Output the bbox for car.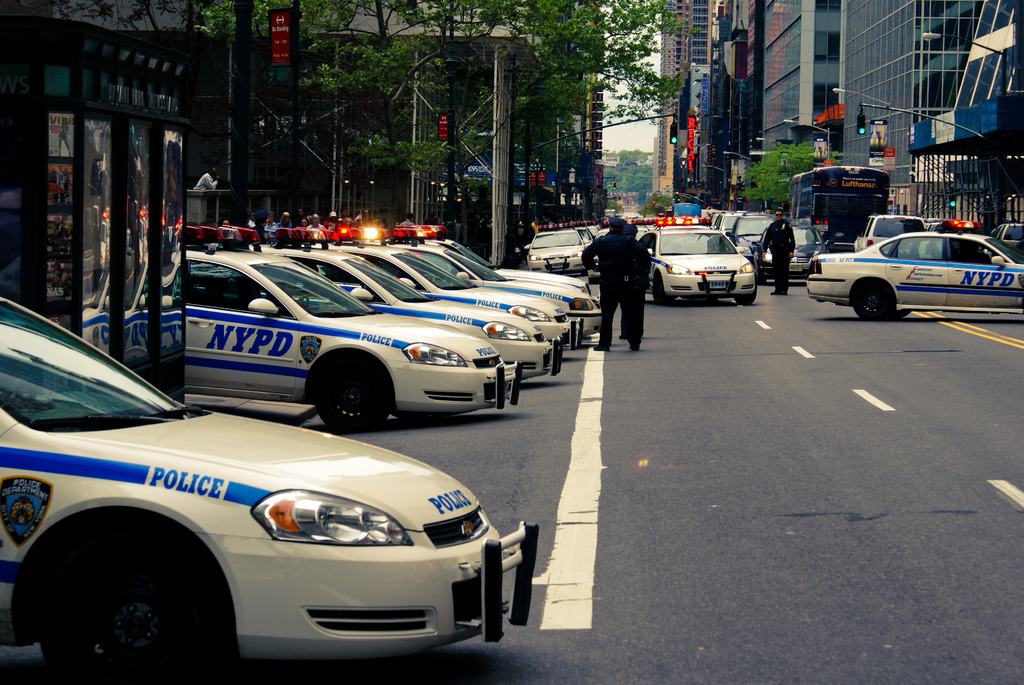
990:221:1023:253.
